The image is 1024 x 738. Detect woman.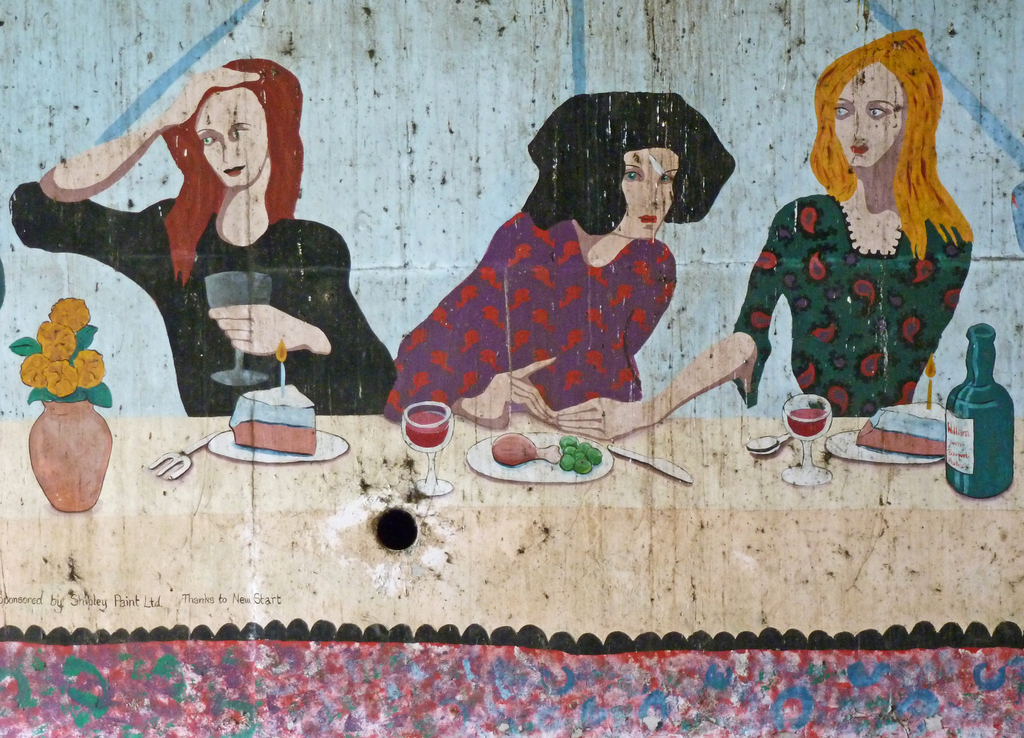
Detection: crop(555, 30, 976, 450).
